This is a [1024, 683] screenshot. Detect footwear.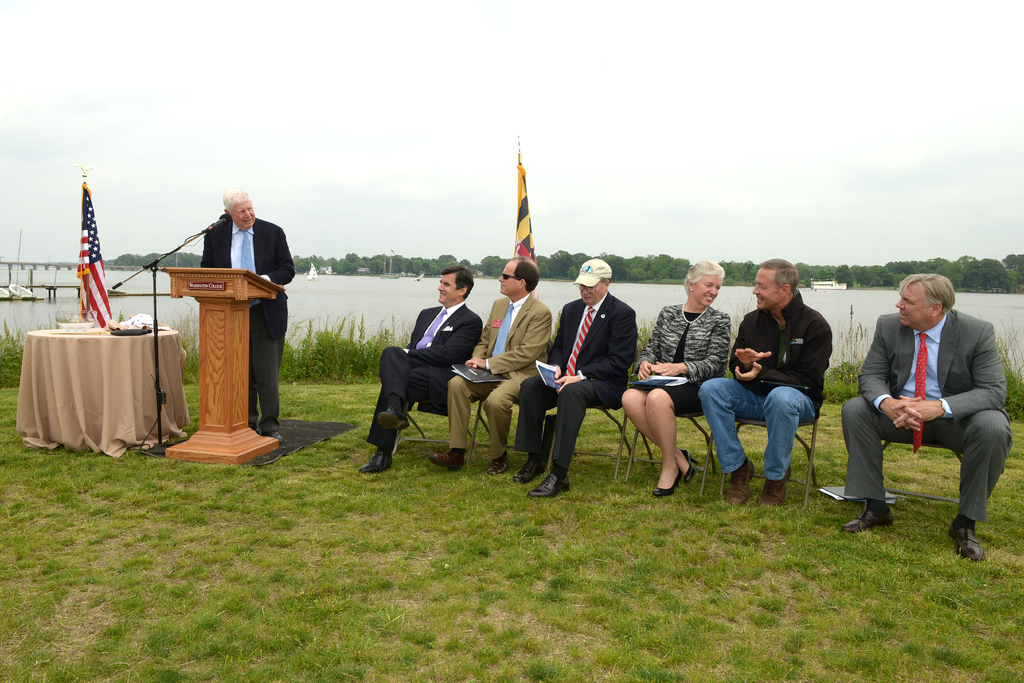
<box>758,466,791,507</box>.
